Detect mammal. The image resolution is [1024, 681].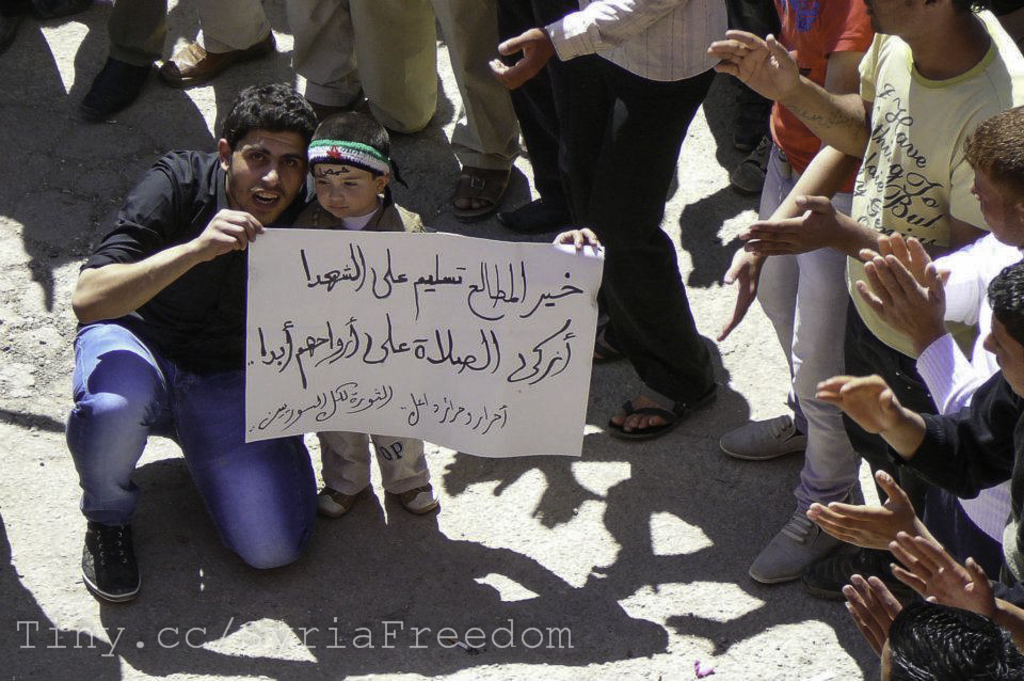
288,114,437,523.
